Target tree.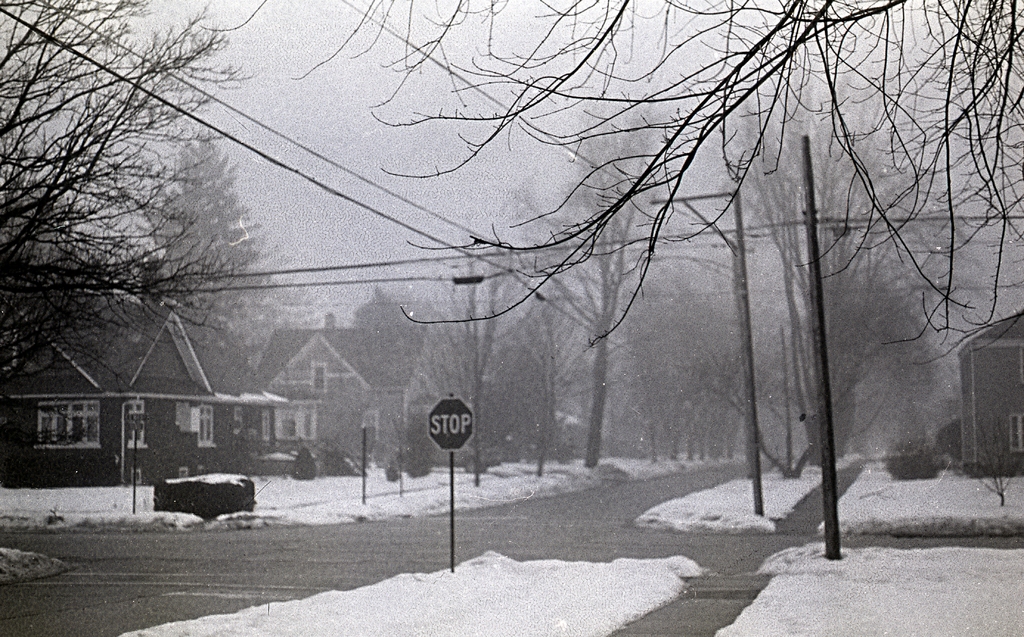
Target region: box(0, 0, 262, 385).
